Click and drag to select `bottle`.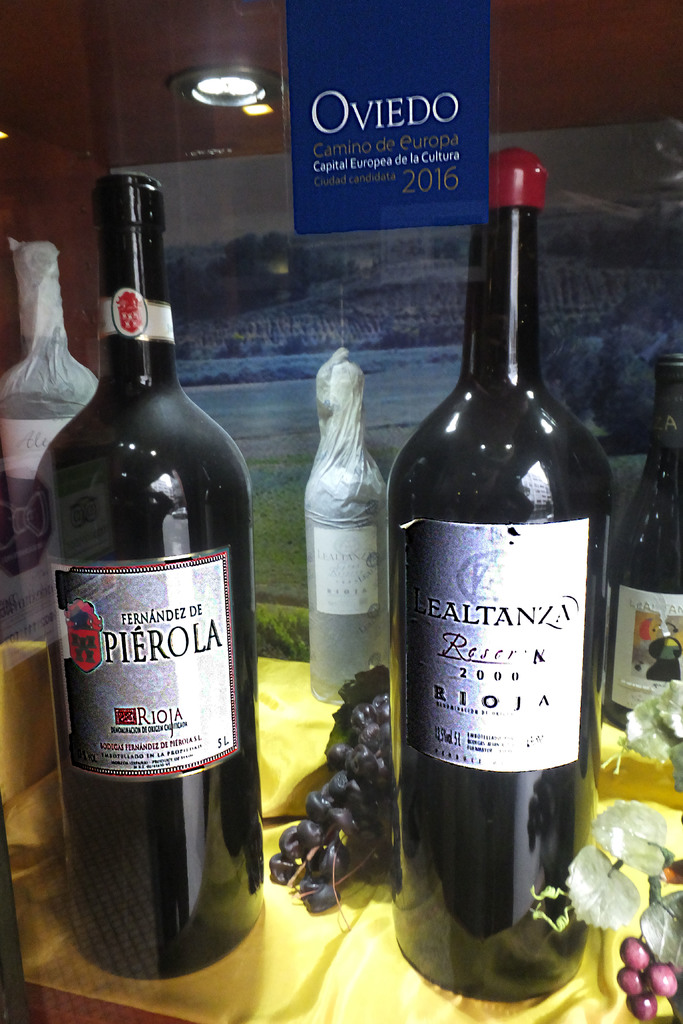
Selection: 386/147/615/998.
